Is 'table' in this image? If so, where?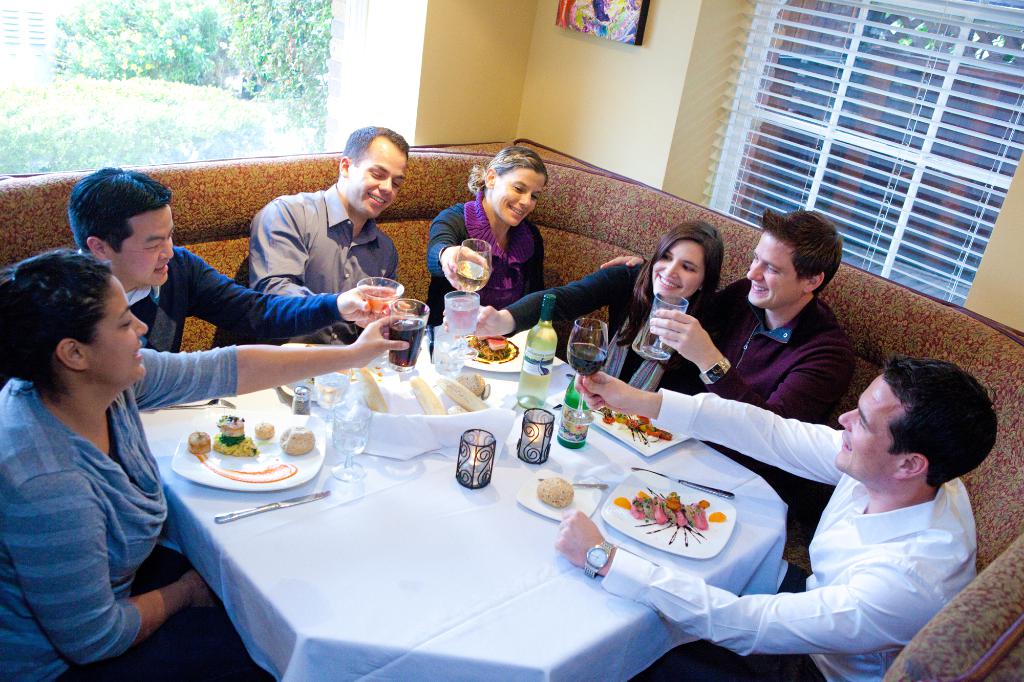
Yes, at 103/331/925/681.
